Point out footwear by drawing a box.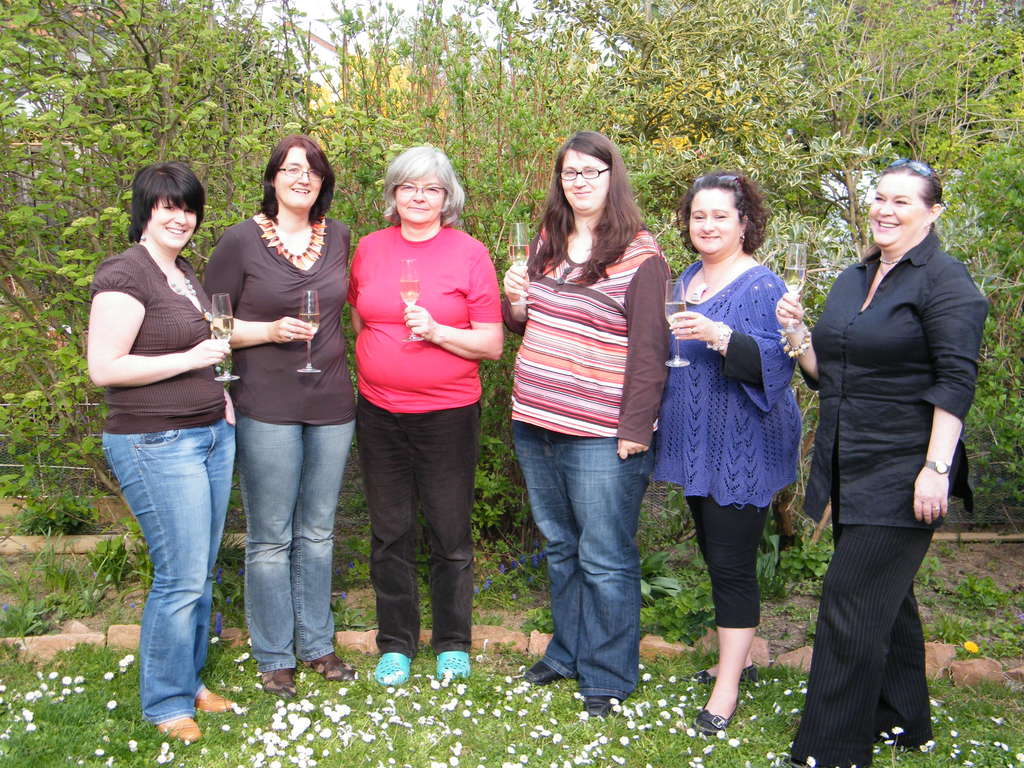
left=372, top=647, right=412, bottom=685.
